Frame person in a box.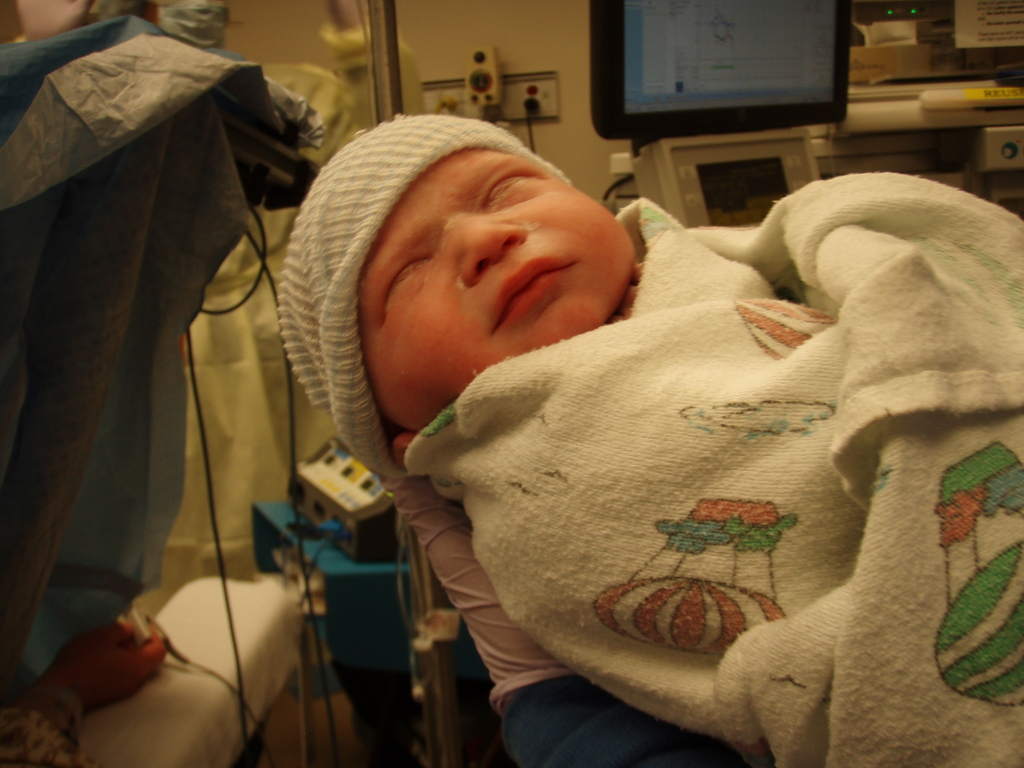
(301,99,1023,767).
